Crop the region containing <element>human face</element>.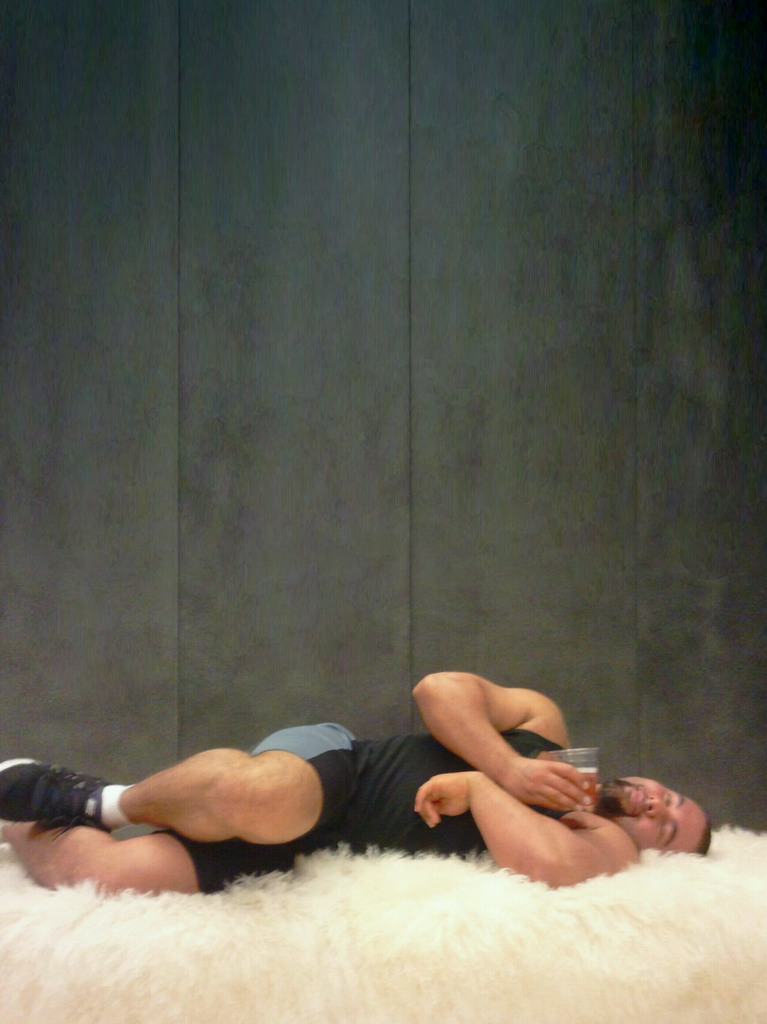
Crop region: 592/781/708/850.
